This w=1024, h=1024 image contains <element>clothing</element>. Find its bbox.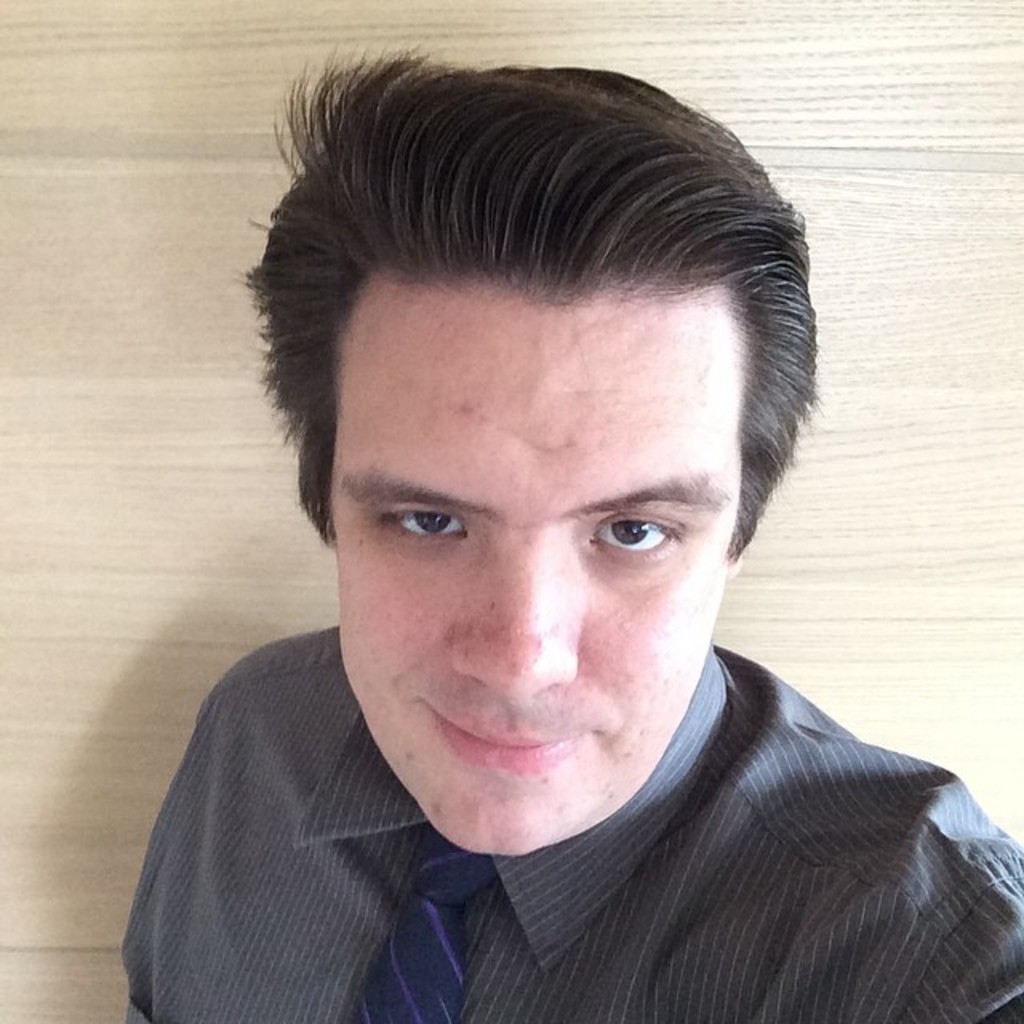
{"x1": 128, "y1": 635, "x2": 1022, "y2": 1022}.
